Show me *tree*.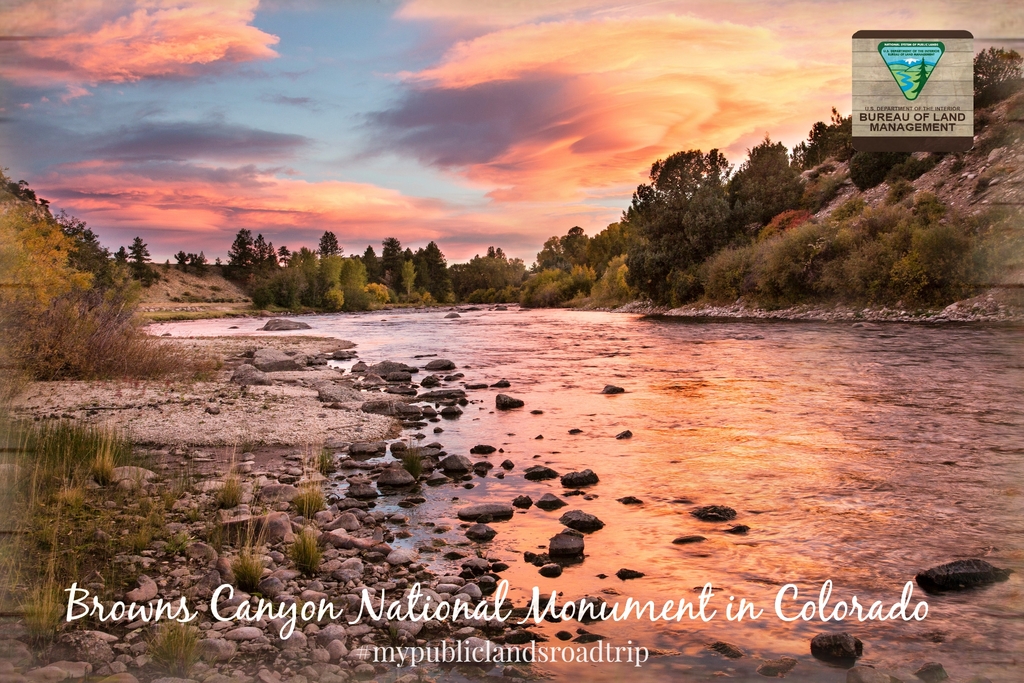
*tree* is here: locate(191, 252, 207, 271).
